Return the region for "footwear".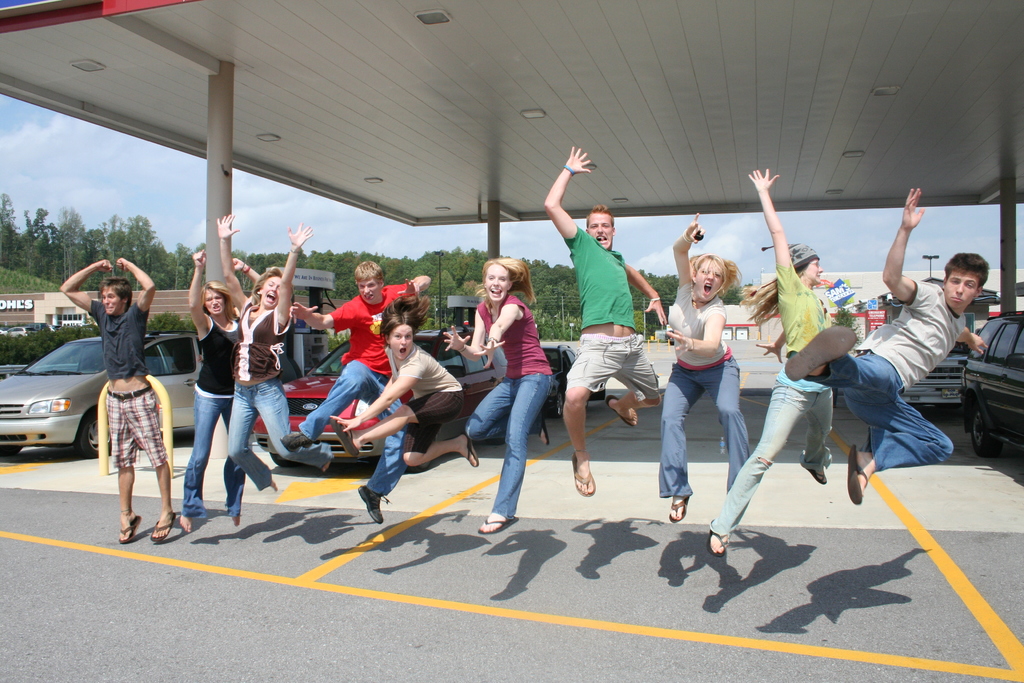
(x1=474, y1=516, x2=518, y2=536).
